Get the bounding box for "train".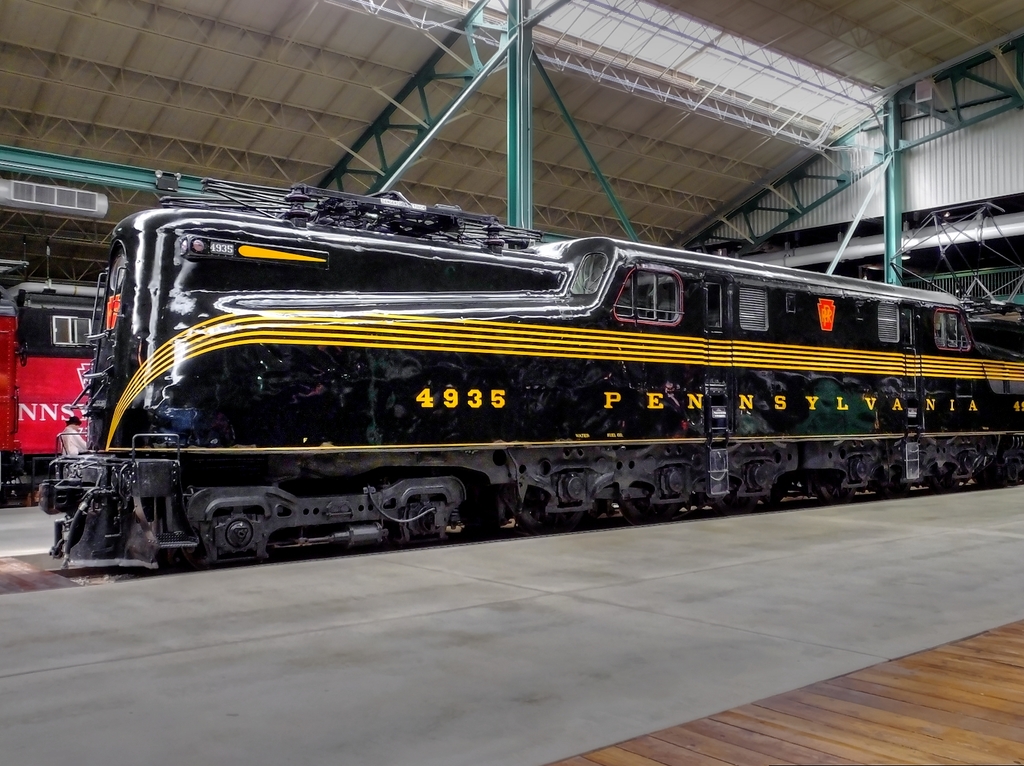
0,242,108,505.
